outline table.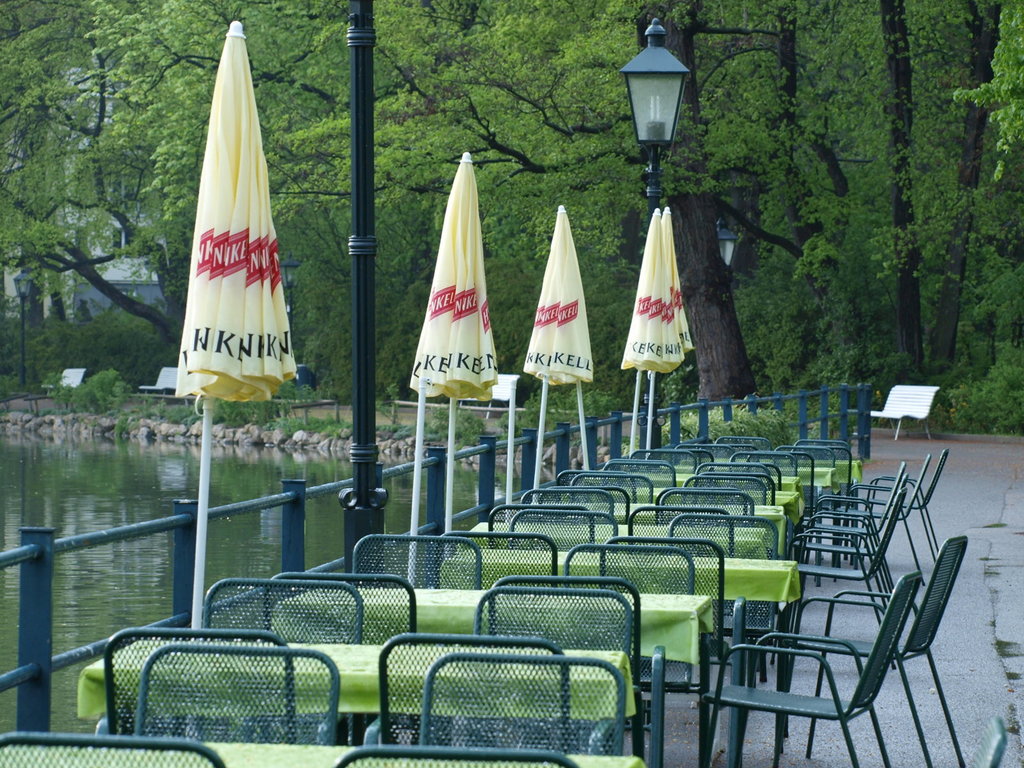
Outline: (left=452, top=523, right=769, bottom=556).
